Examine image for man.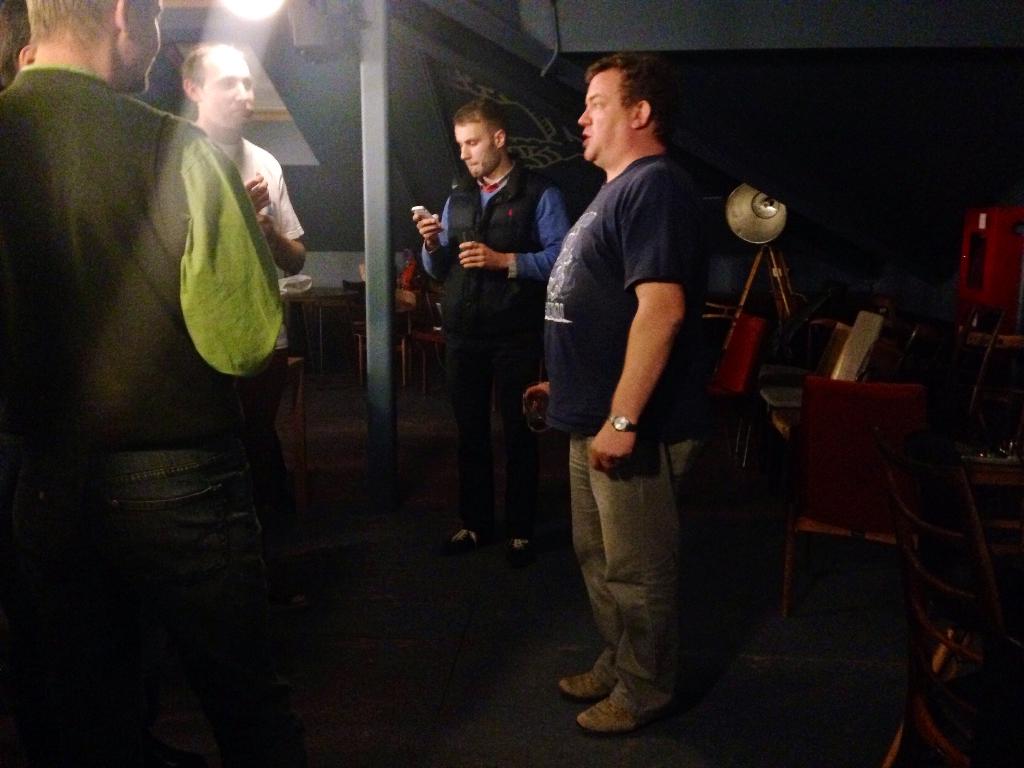
Examination result: [178,40,305,502].
